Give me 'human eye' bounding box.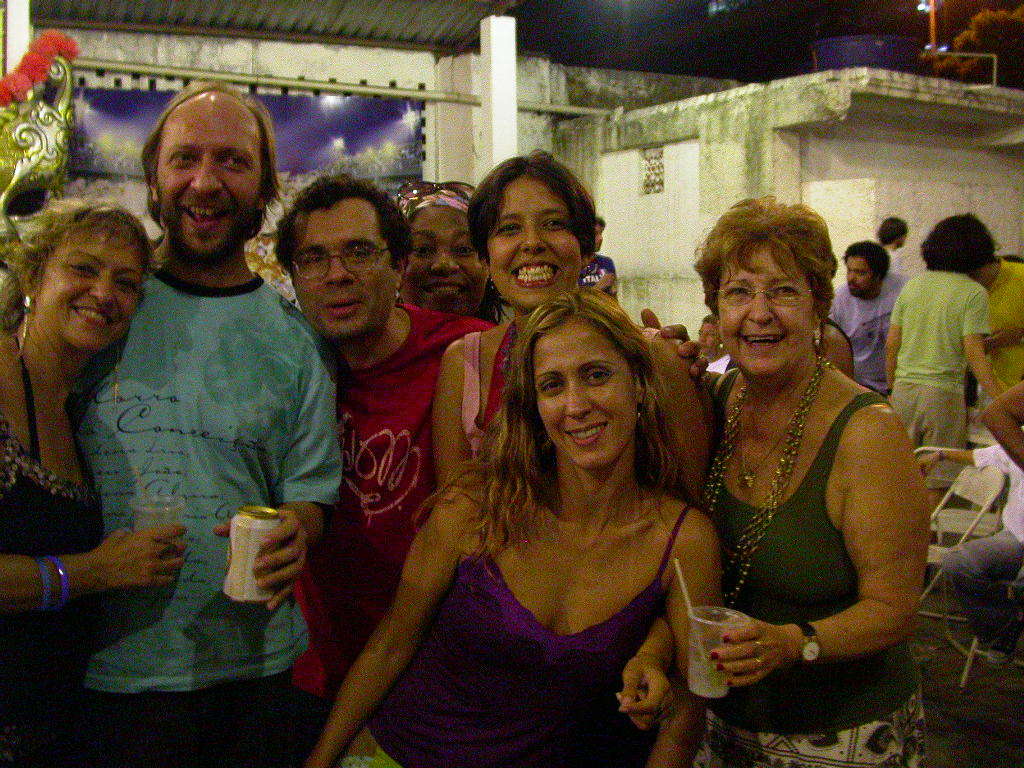
l=590, t=364, r=615, b=383.
